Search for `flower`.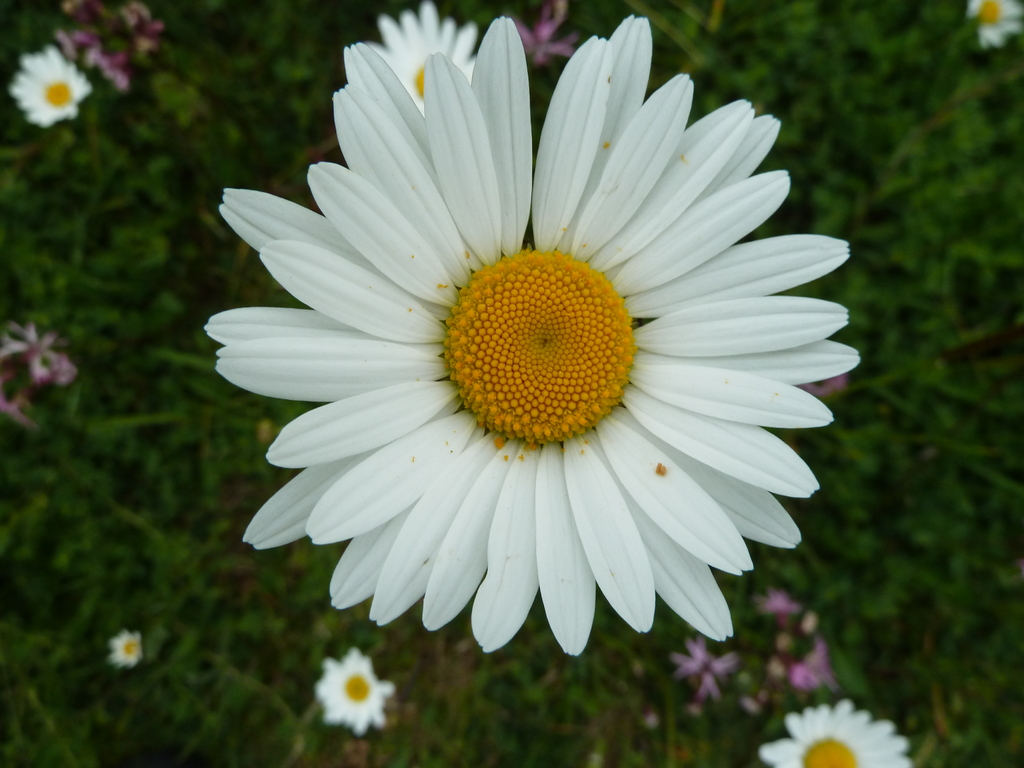
Found at x1=185, y1=38, x2=862, y2=707.
